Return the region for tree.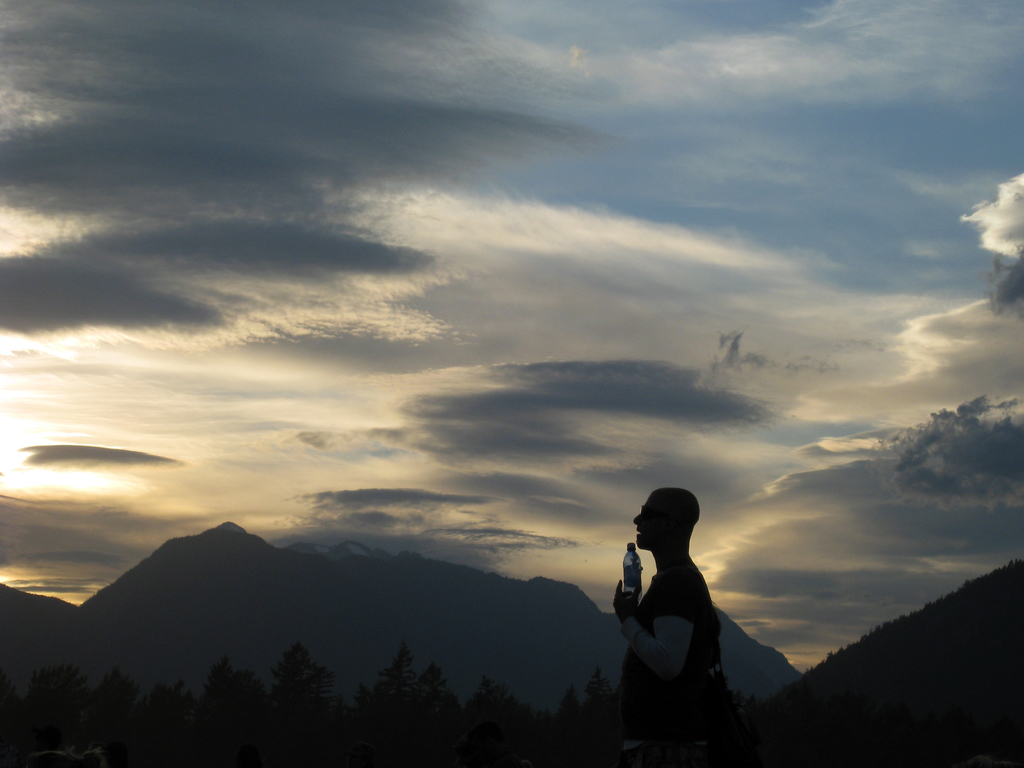
bbox=(539, 668, 617, 767).
